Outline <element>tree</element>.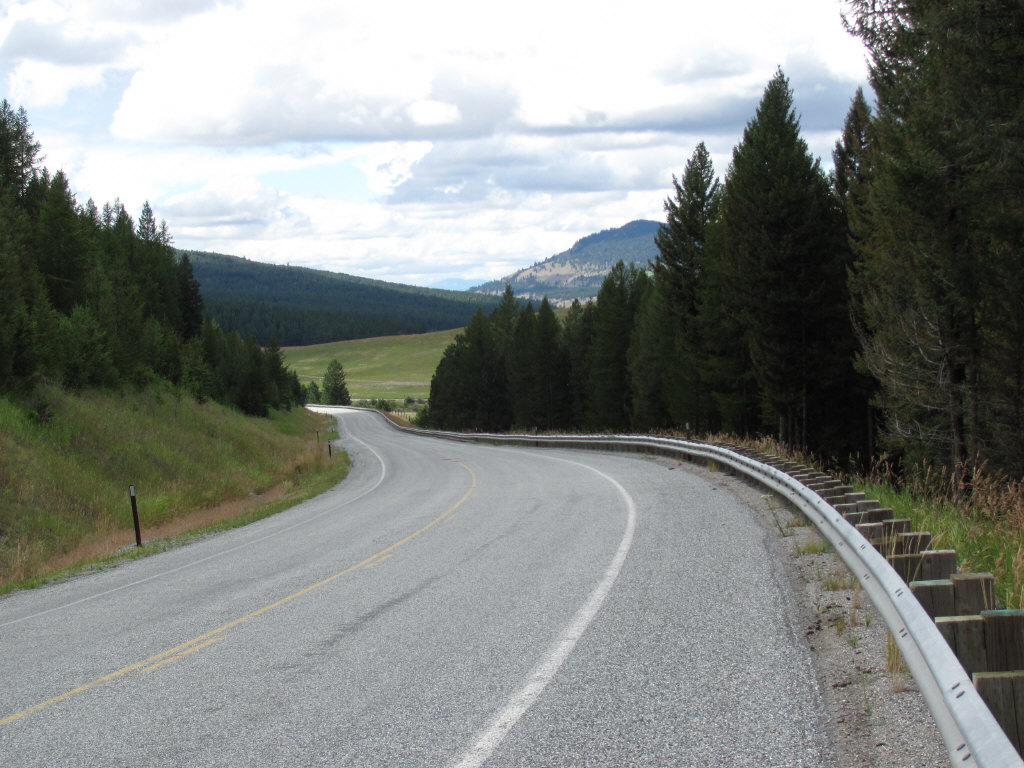
Outline: crop(485, 285, 519, 361).
